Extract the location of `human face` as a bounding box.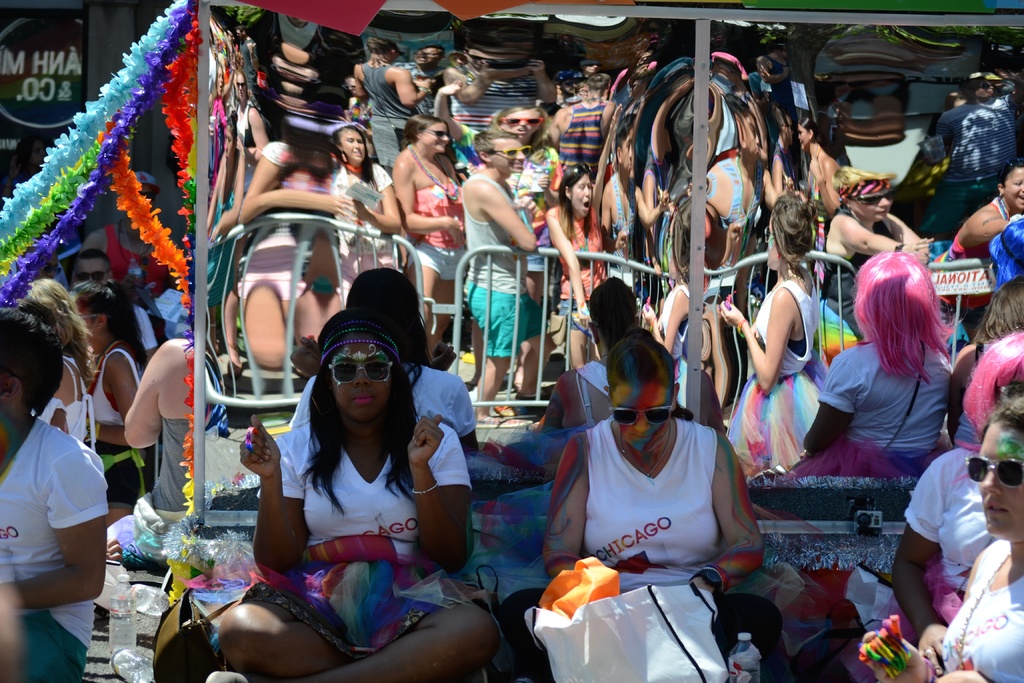
region(854, 190, 893, 222).
